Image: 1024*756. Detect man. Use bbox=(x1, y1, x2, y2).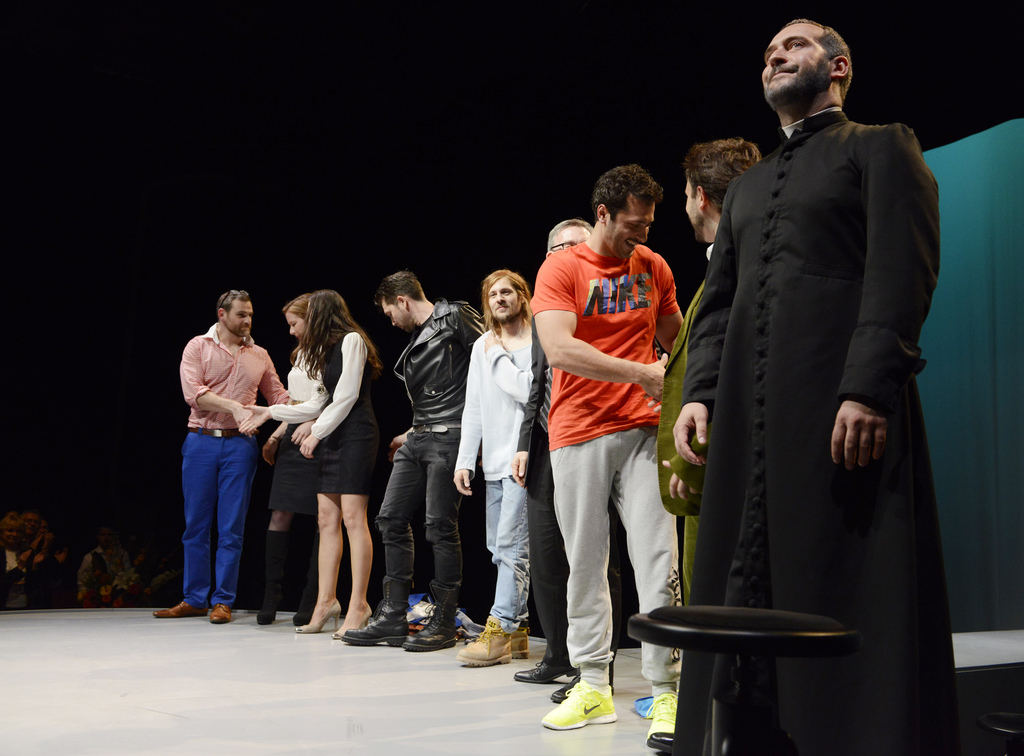
bbox=(537, 160, 685, 743).
